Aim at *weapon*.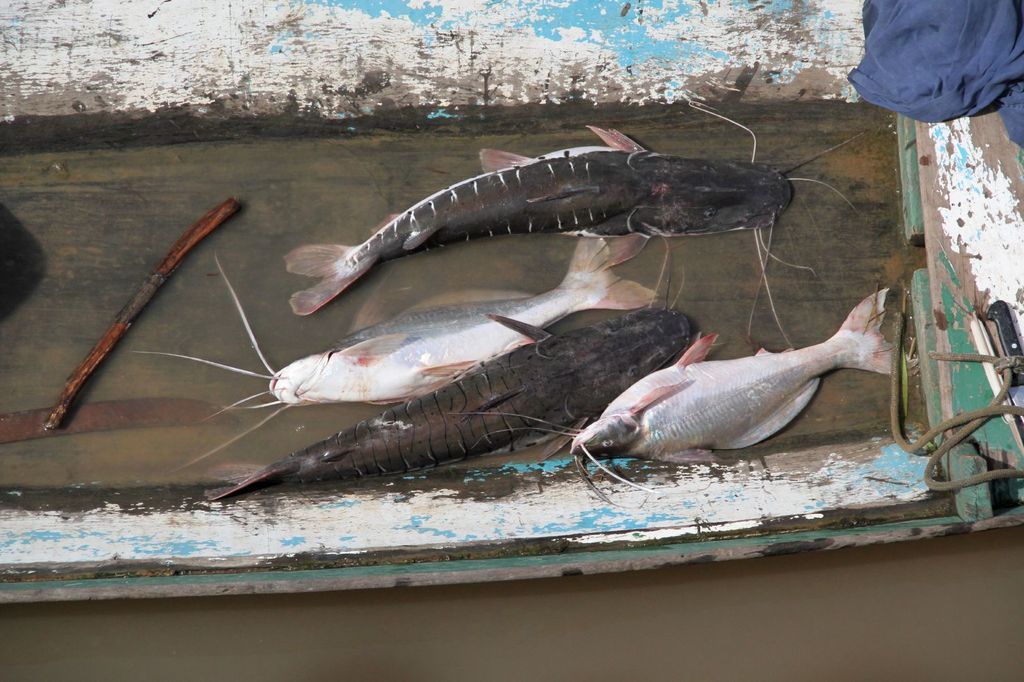
Aimed at bbox=(985, 301, 1023, 421).
